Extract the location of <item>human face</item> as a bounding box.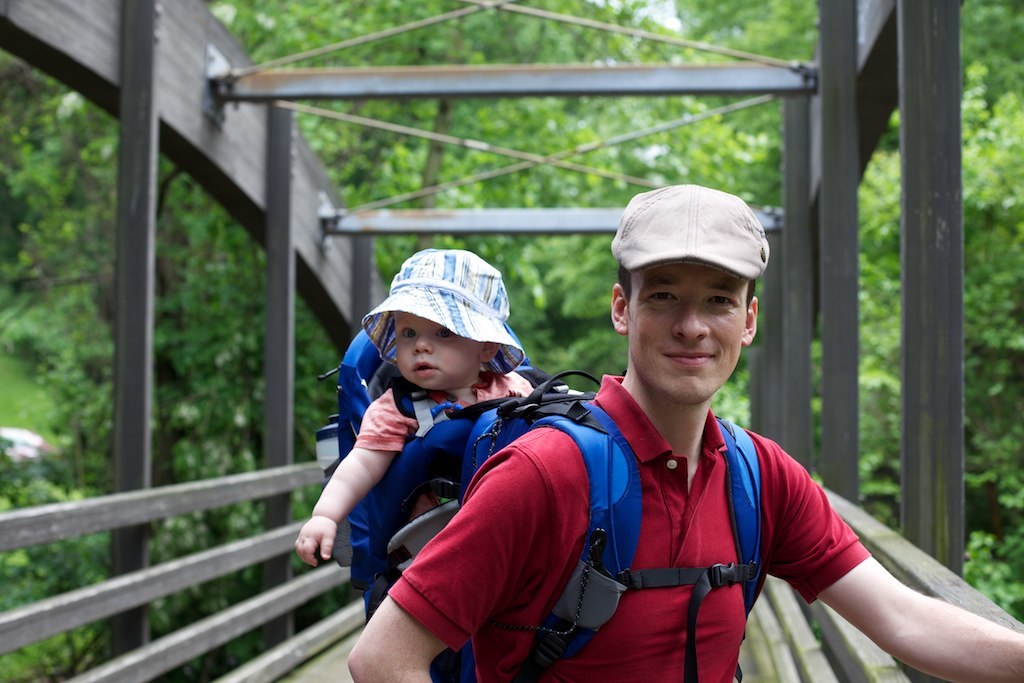
l=396, t=313, r=478, b=390.
